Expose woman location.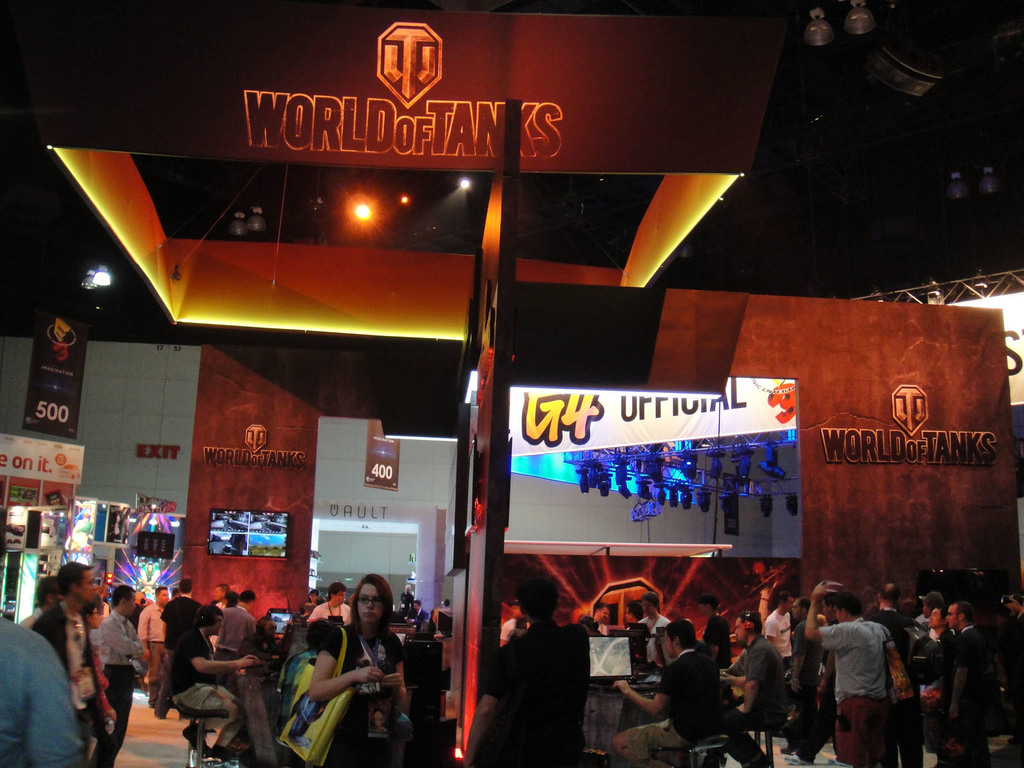
Exposed at 276,582,403,760.
